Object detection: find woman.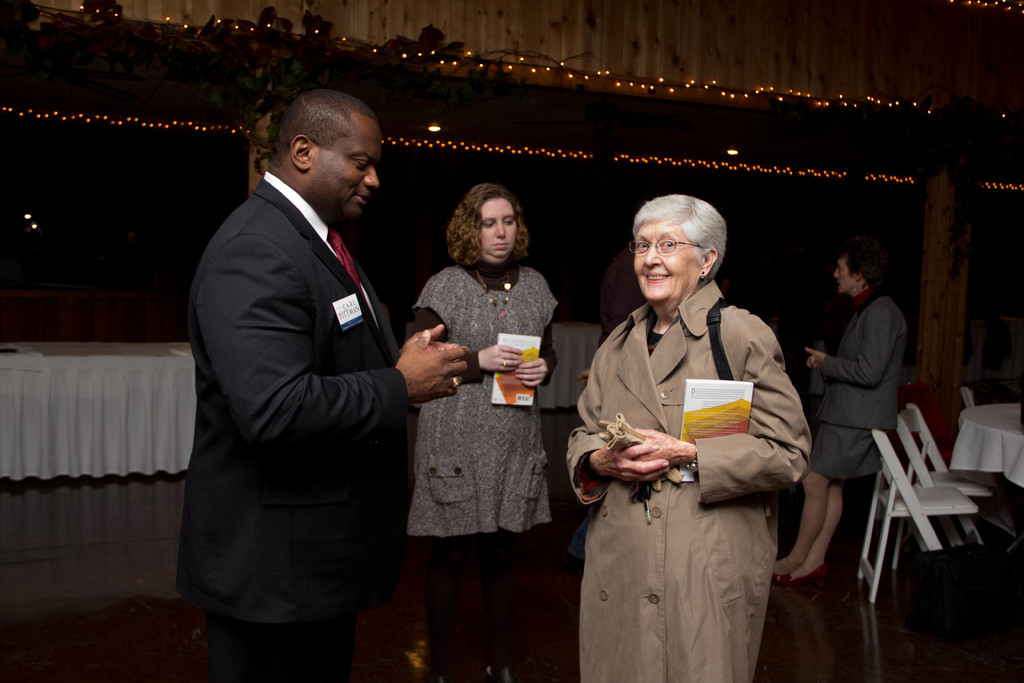
[558, 202, 815, 682].
